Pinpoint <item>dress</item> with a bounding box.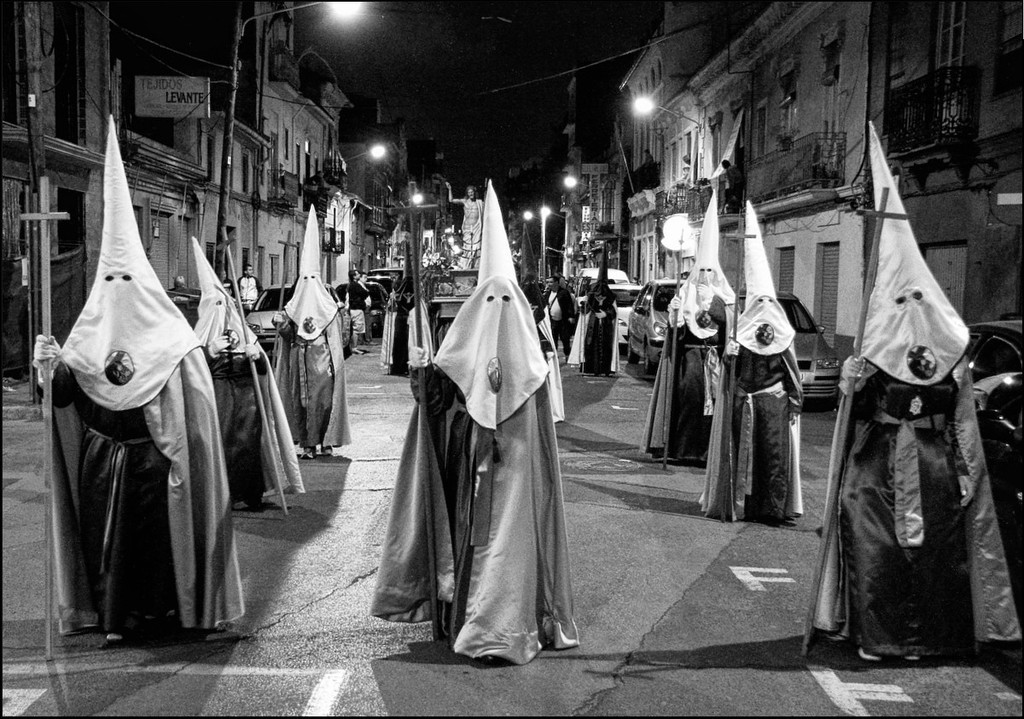
l=585, t=300, r=614, b=375.
